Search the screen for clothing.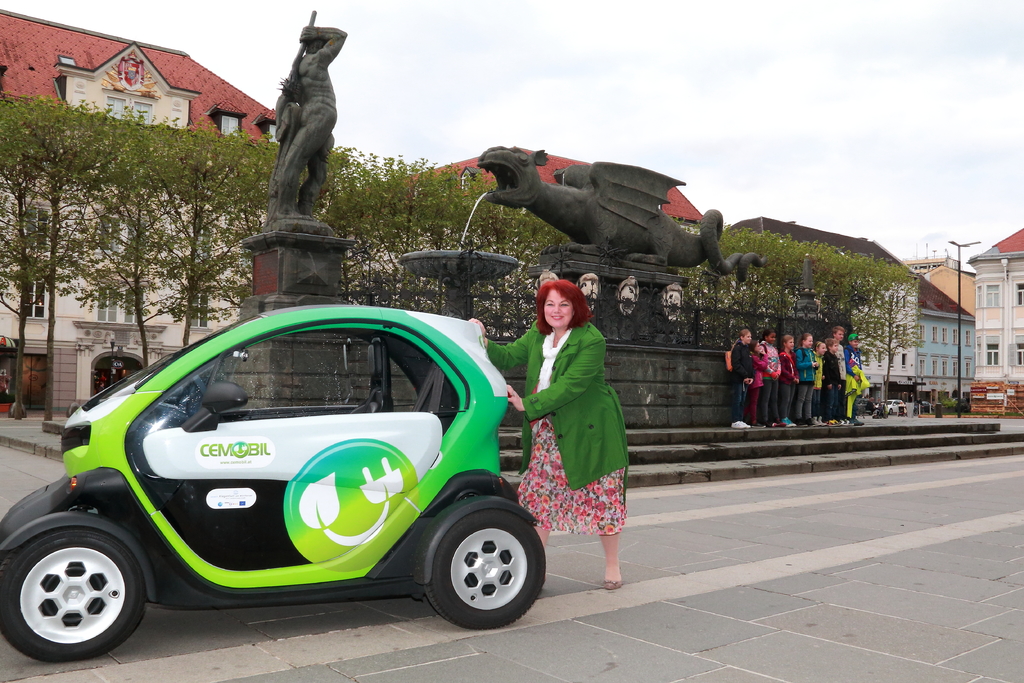
Found at {"x1": 751, "y1": 352, "x2": 771, "y2": 388}.
